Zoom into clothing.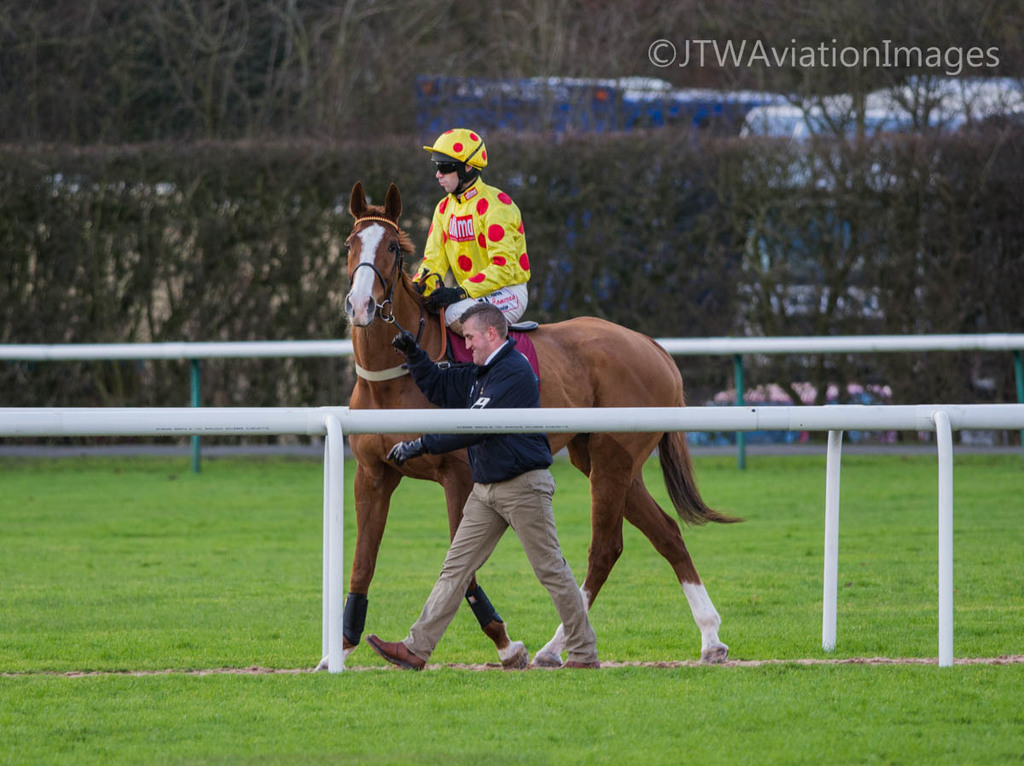
Zoom target: (406,329,546,485).
